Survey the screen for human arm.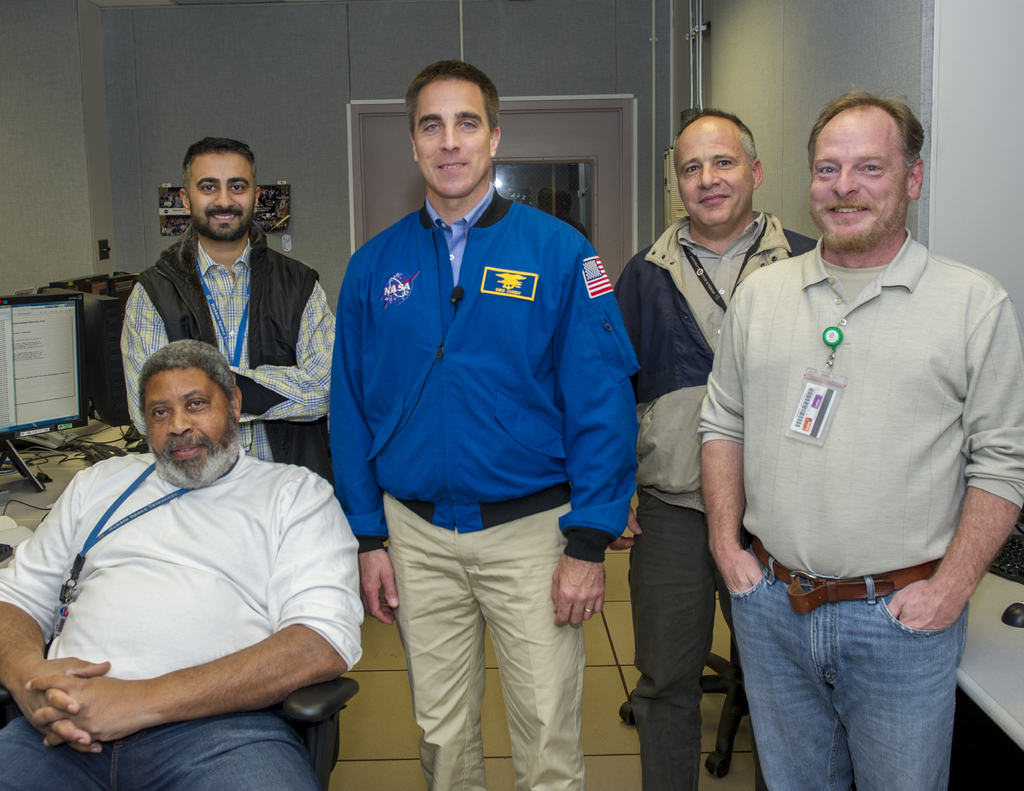
Survey found: 228/278/337/426.
